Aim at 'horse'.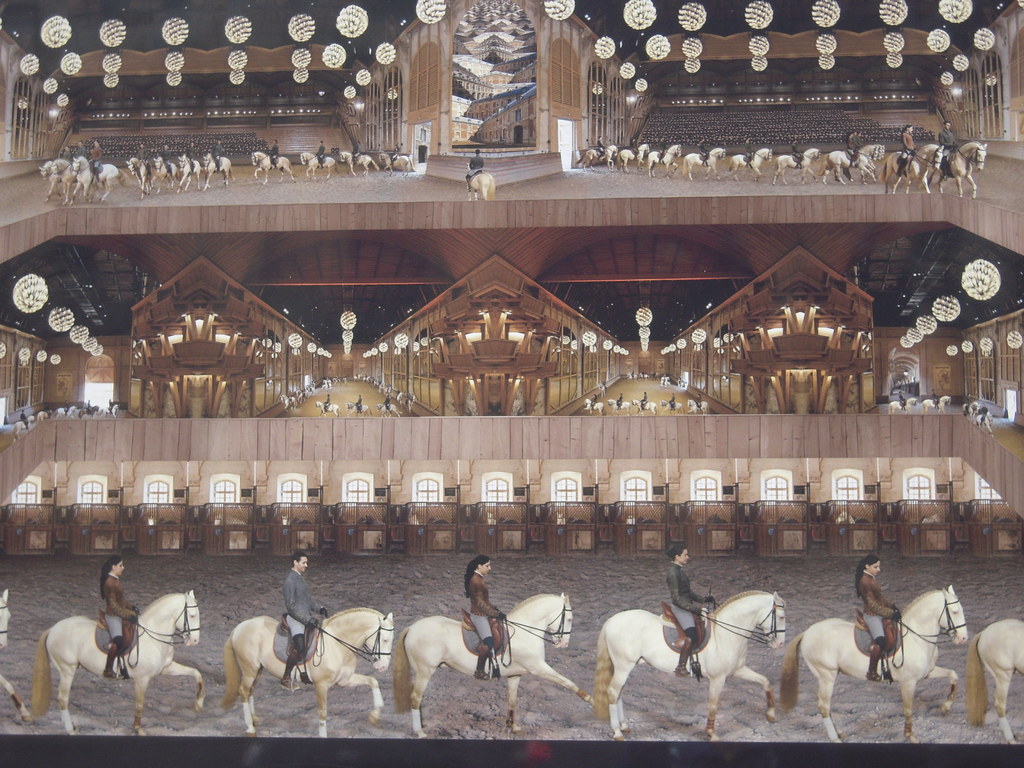
Aimed at 403/396/416/413.
